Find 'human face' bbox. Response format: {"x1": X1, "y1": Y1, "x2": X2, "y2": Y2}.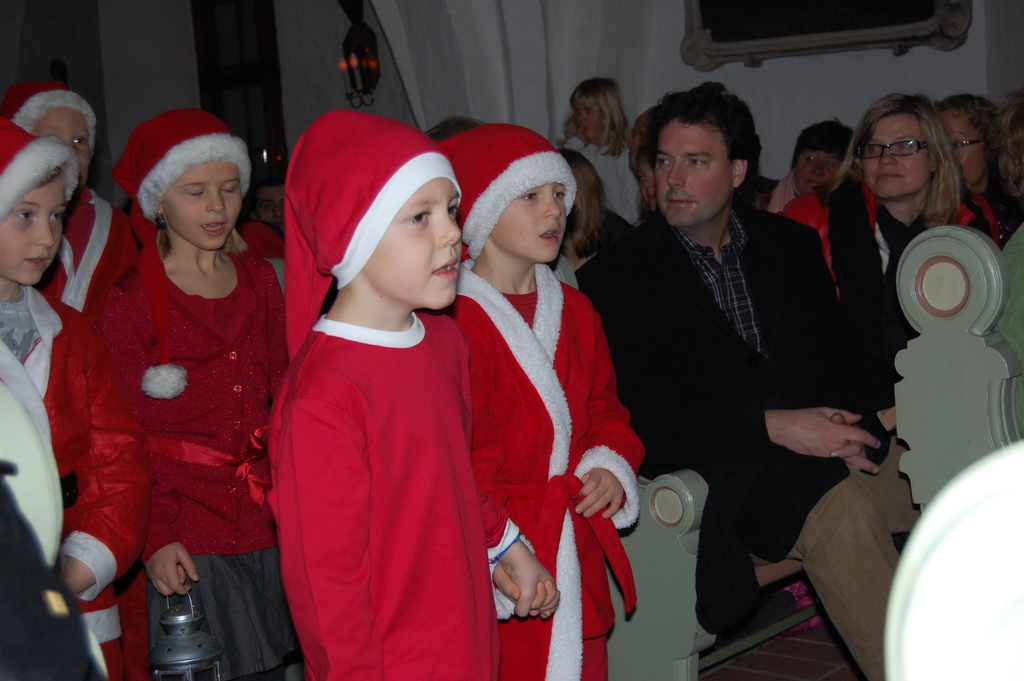
{"x1": 161, "y1": 164, "x2": 246, "y2": 254}.
